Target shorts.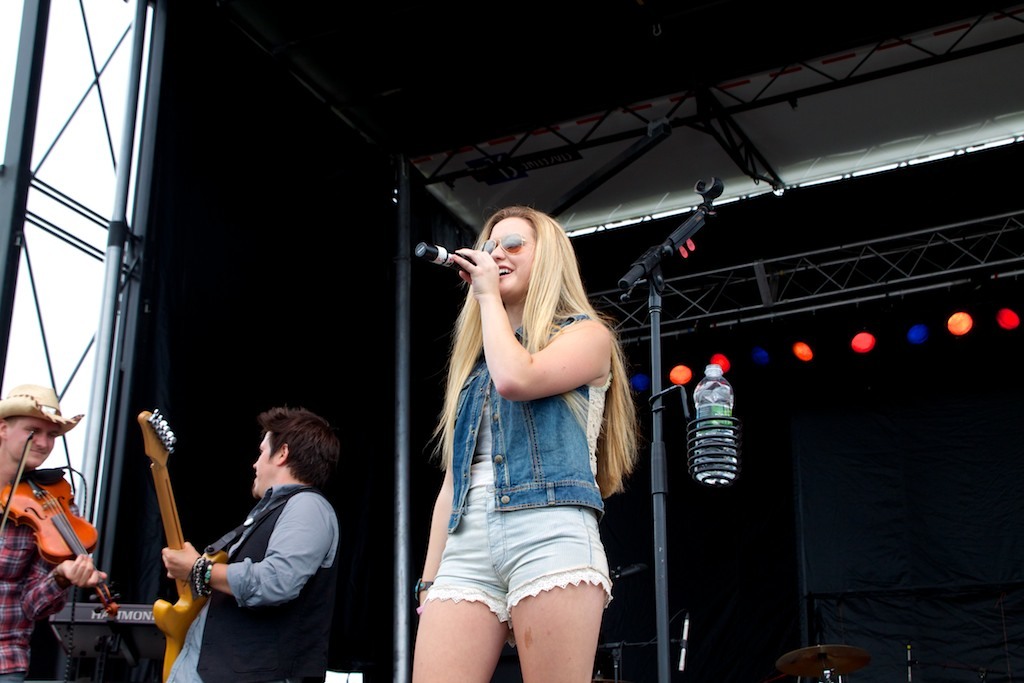
Target region: 406 522 624 616.
